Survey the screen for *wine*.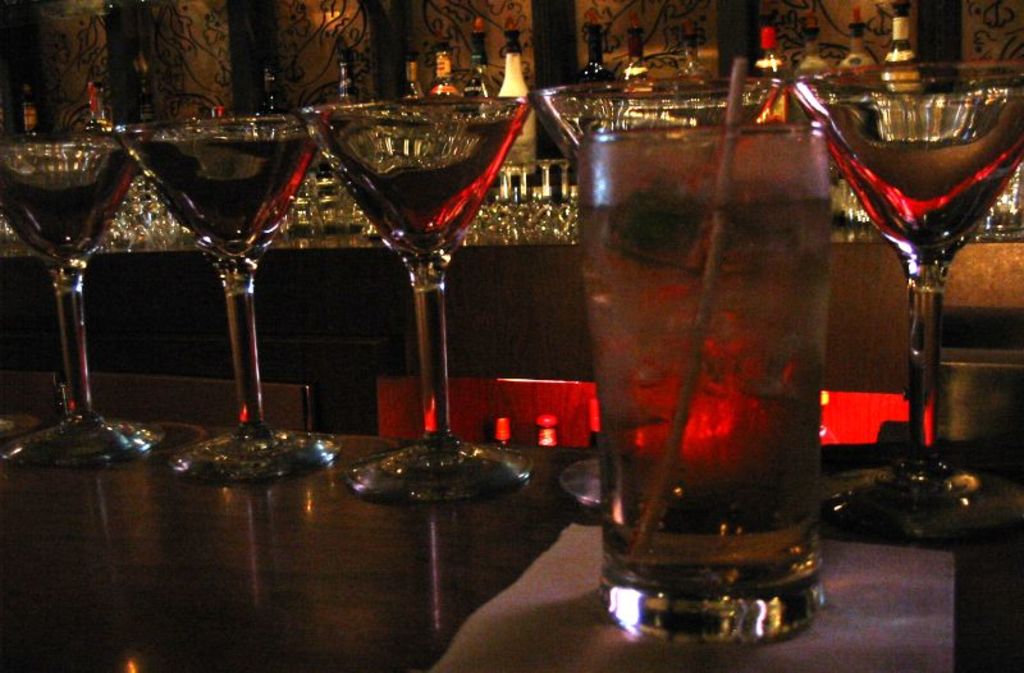
Survey found: x1=827, y1=19, x2=1012, y2=499.
